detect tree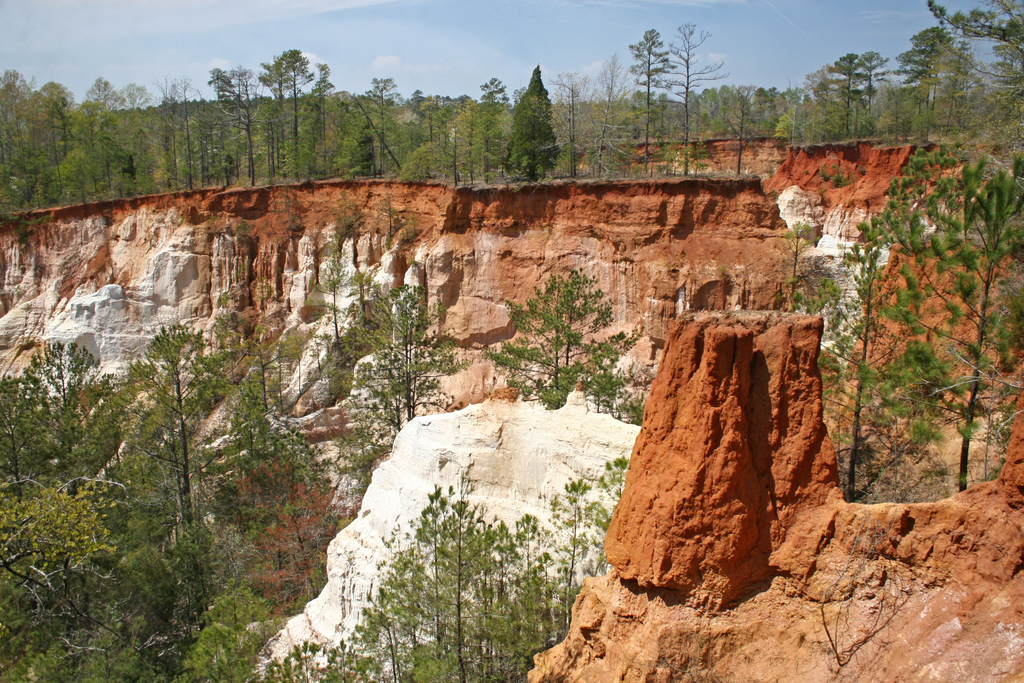
548, 71, 596, 185
